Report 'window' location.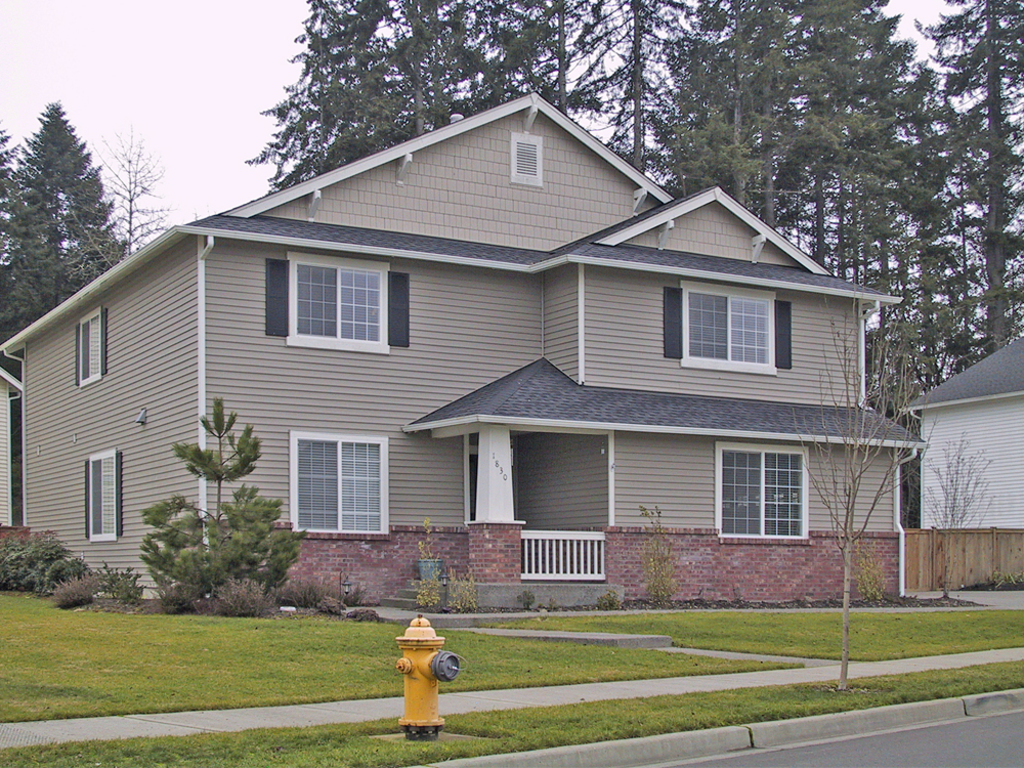
Report: 514:136:540:180.
